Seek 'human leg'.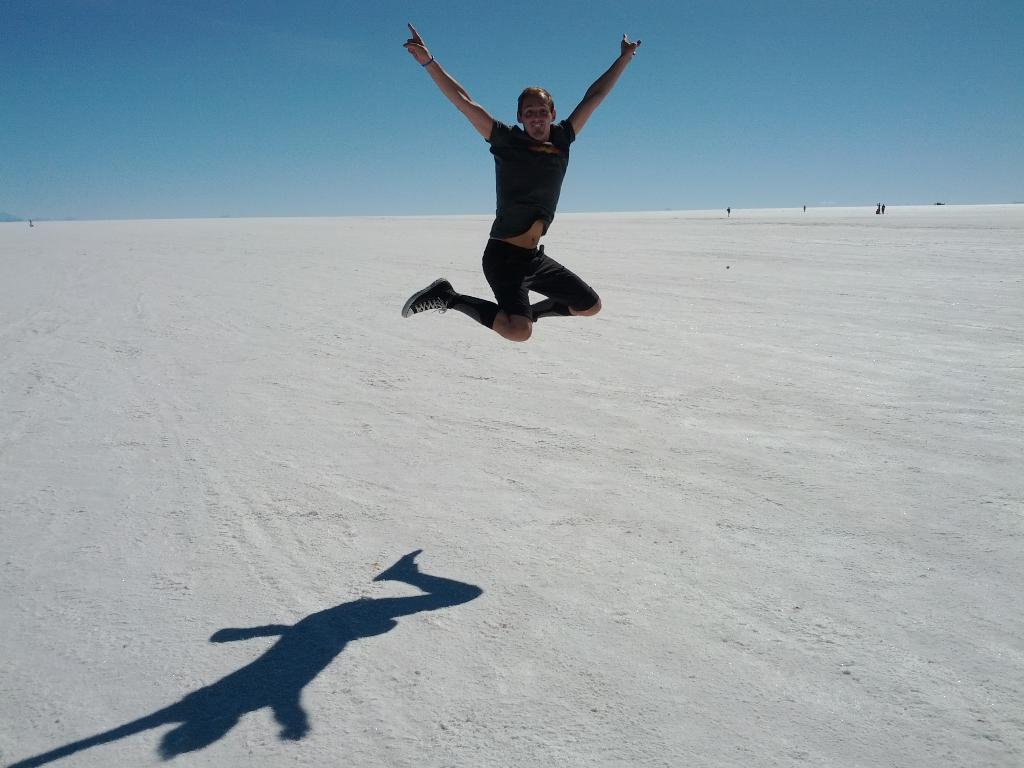
bbox=(529, 259, 602, 319).
